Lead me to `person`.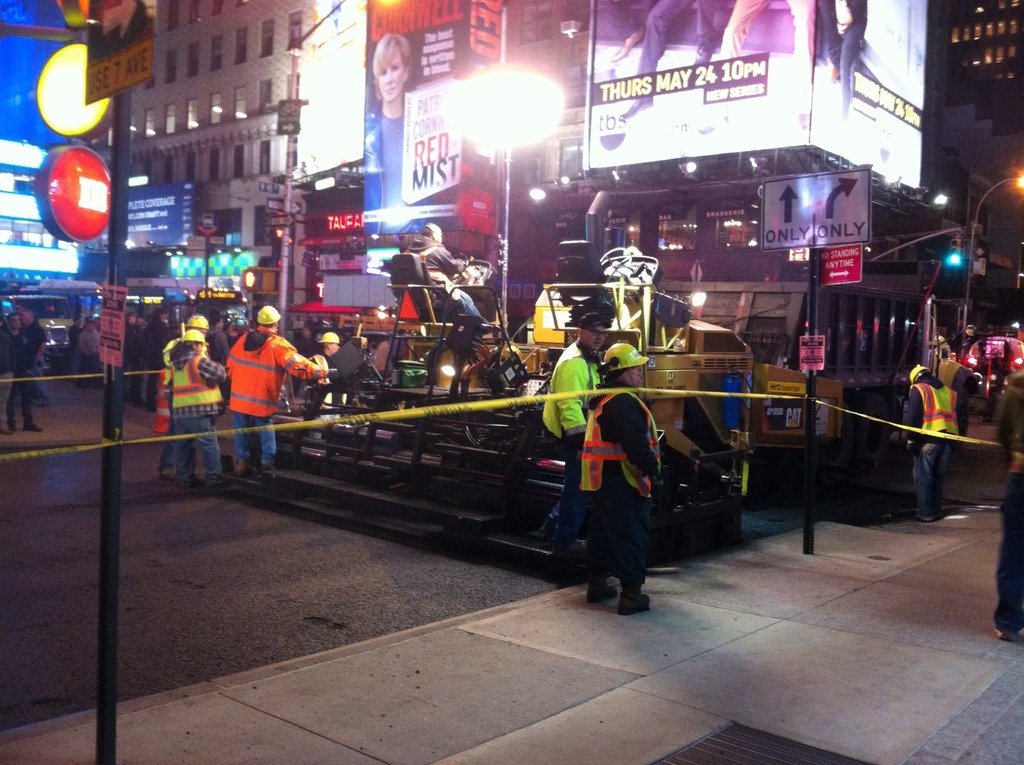
Lead to 203,313,294,428.
